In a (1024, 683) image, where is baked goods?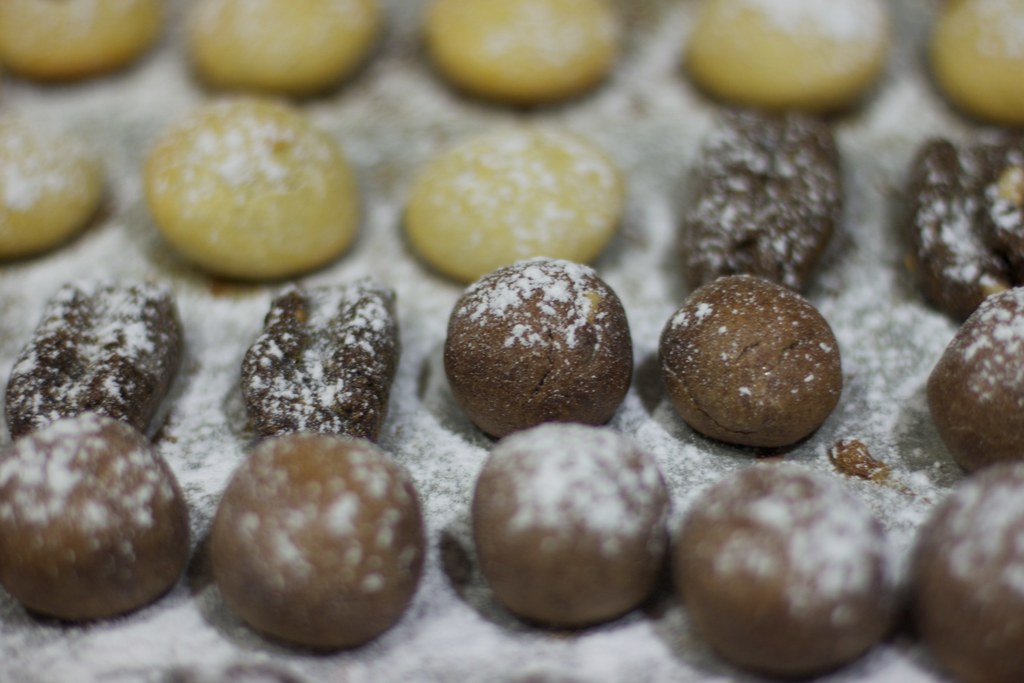
pyautogui.locateOnScreen(0, 111, 110, 259).
